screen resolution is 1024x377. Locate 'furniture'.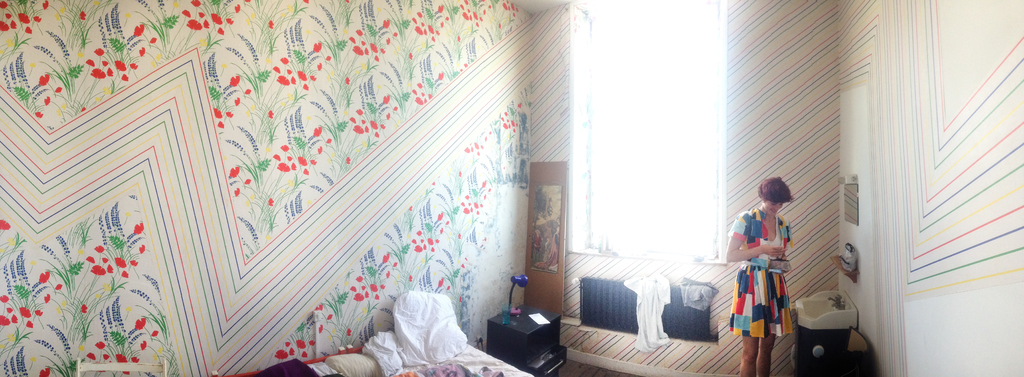
box=[489, 306, 568, 376].
